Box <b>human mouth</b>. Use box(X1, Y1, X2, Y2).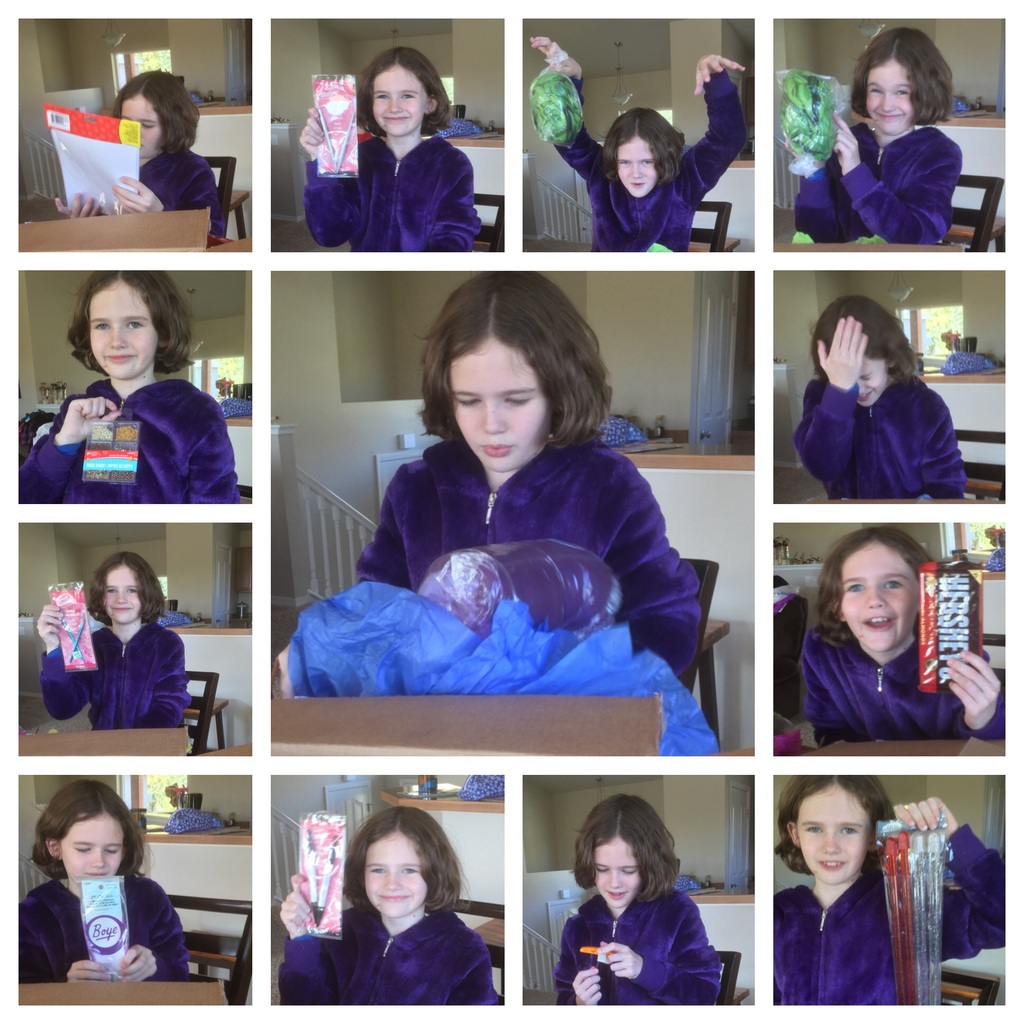
box(484, 448, 510, 457).
